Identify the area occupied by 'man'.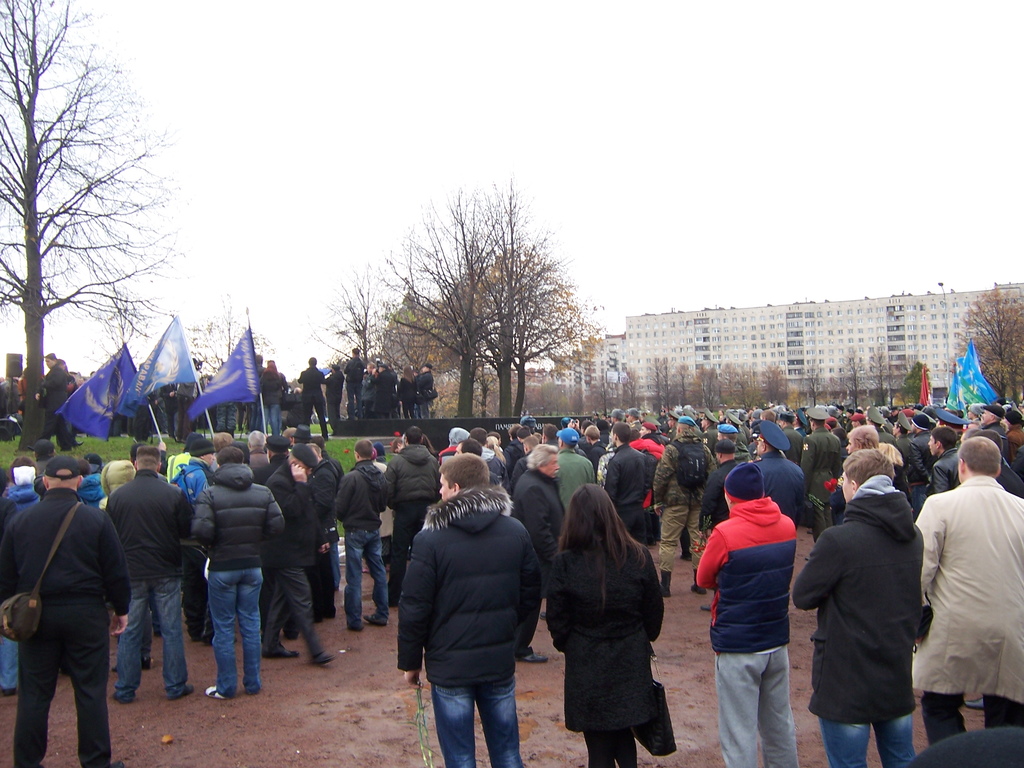
Area: {"left": 111, "top": 447, "right": 202, "bottom": 703}.
